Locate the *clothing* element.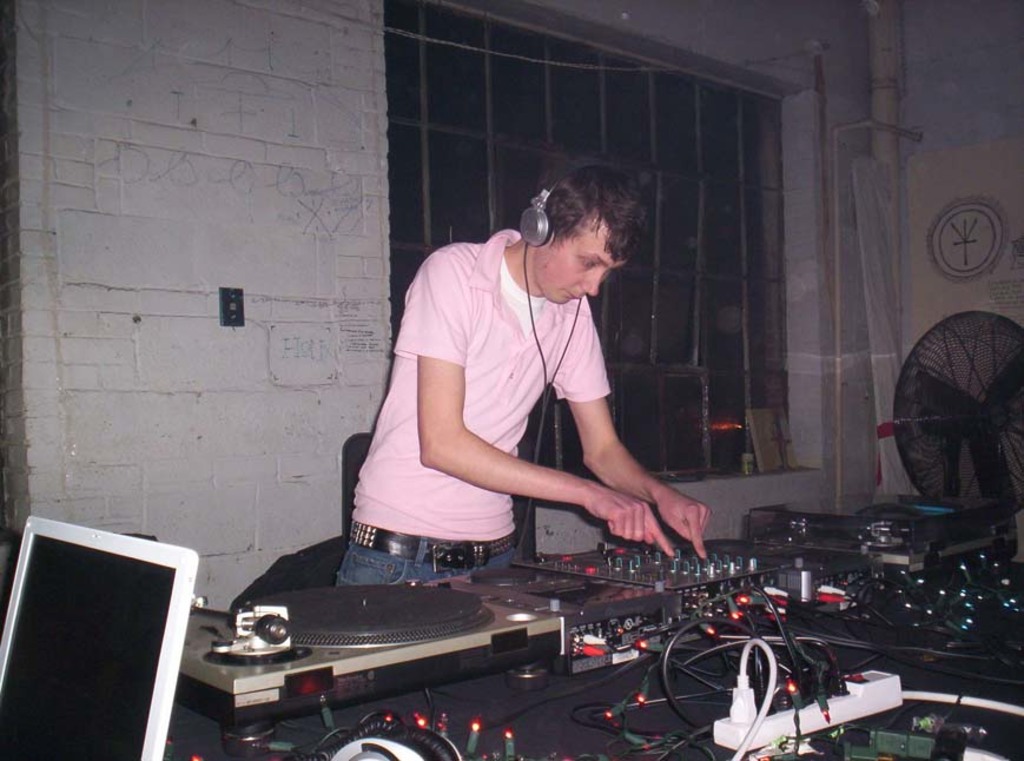
Element bbox: 364/225/647/545.
